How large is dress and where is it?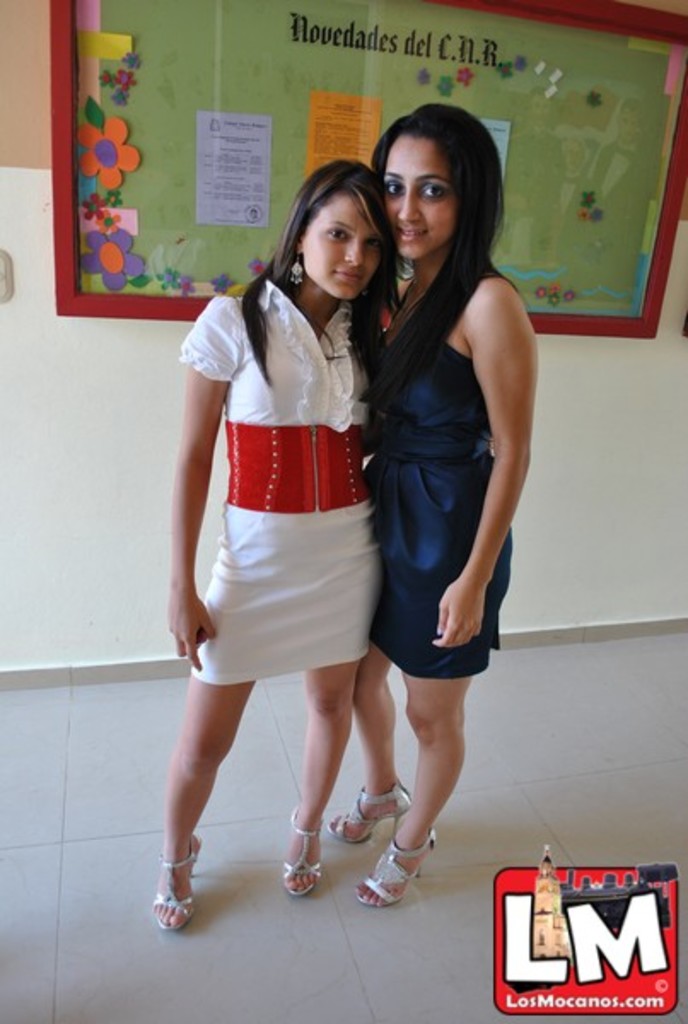
Bounding box: l=184, t=282, r=376, b=686.
